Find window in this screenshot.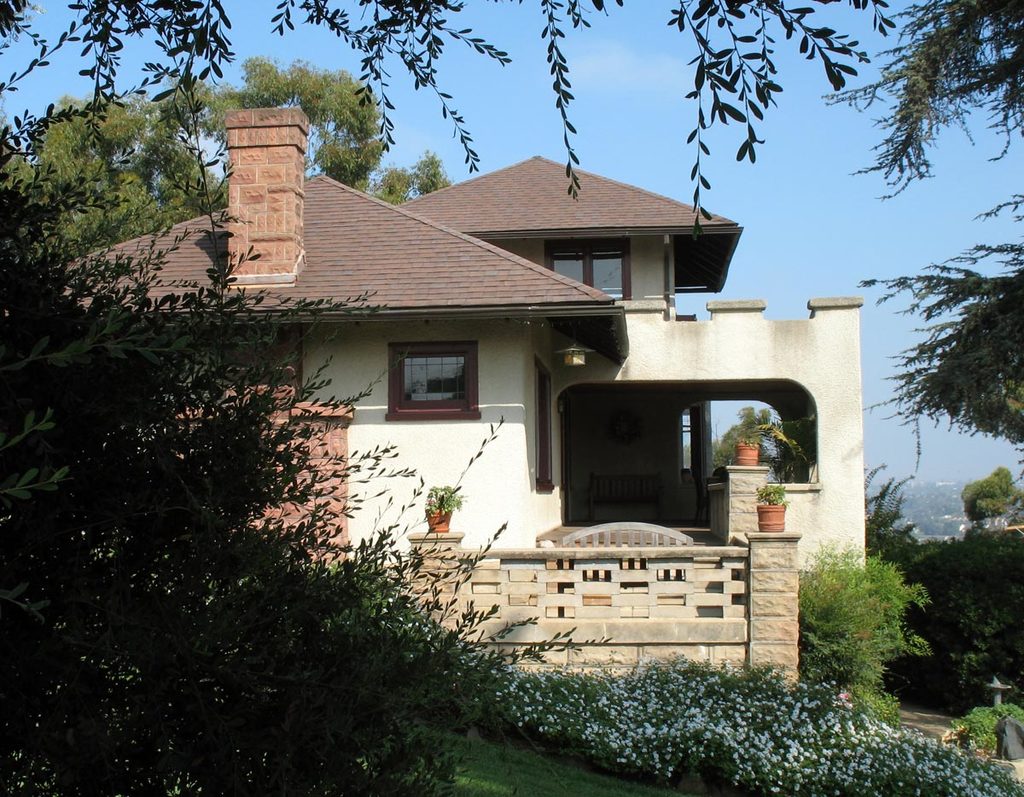
The bounding box for window is x1=549 y1=240 x2=633 y2=302.
